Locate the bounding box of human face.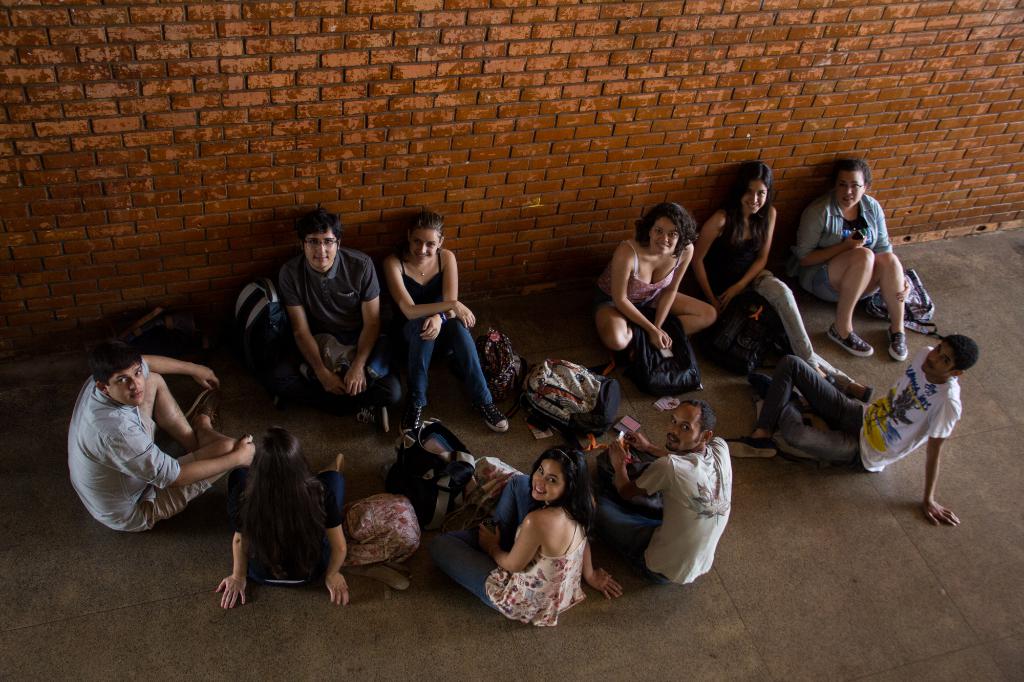
Bounding box: detection(922, 339, 960, 377).
